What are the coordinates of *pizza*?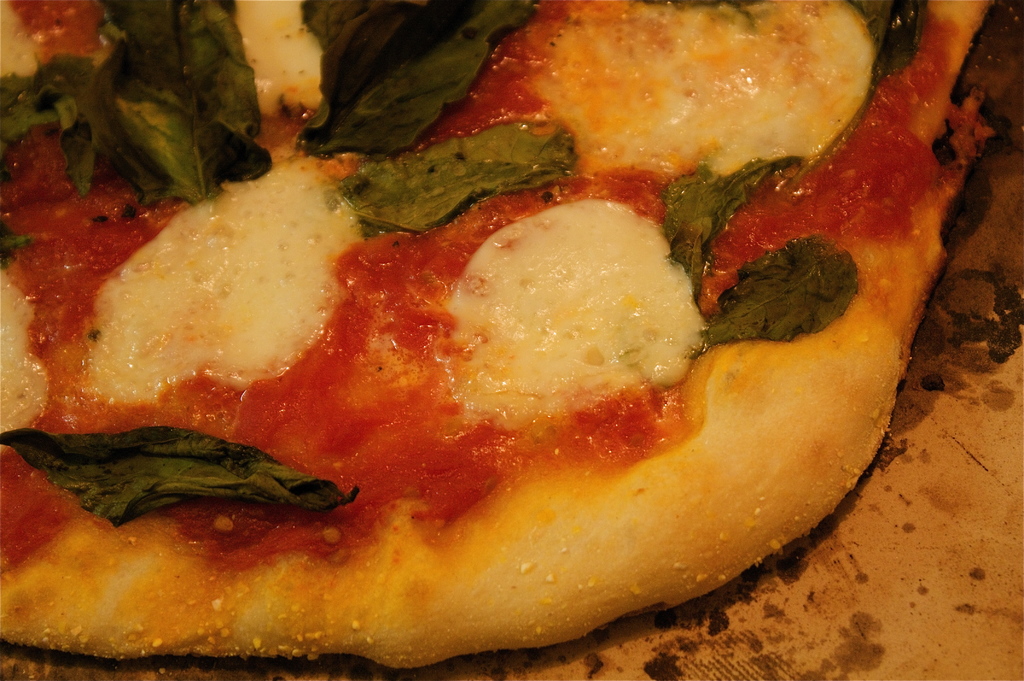
pyautogui.locateOnScreen(0, 22, 1012, 680).
